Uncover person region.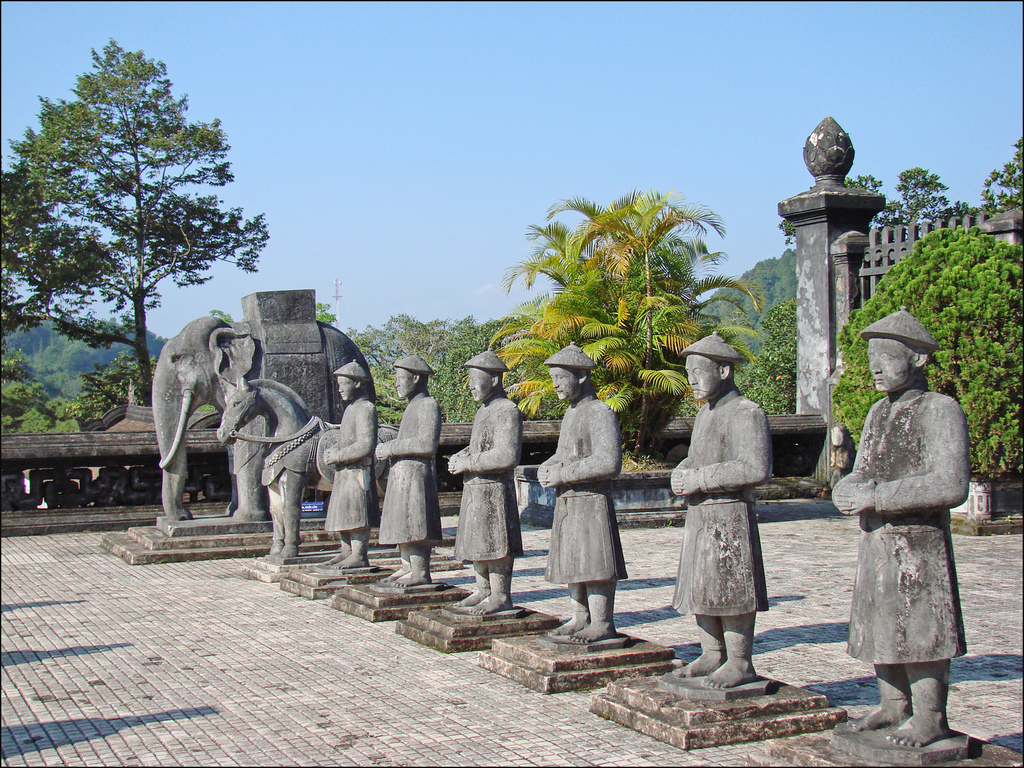
Uncovered: [376,367,439,588].
